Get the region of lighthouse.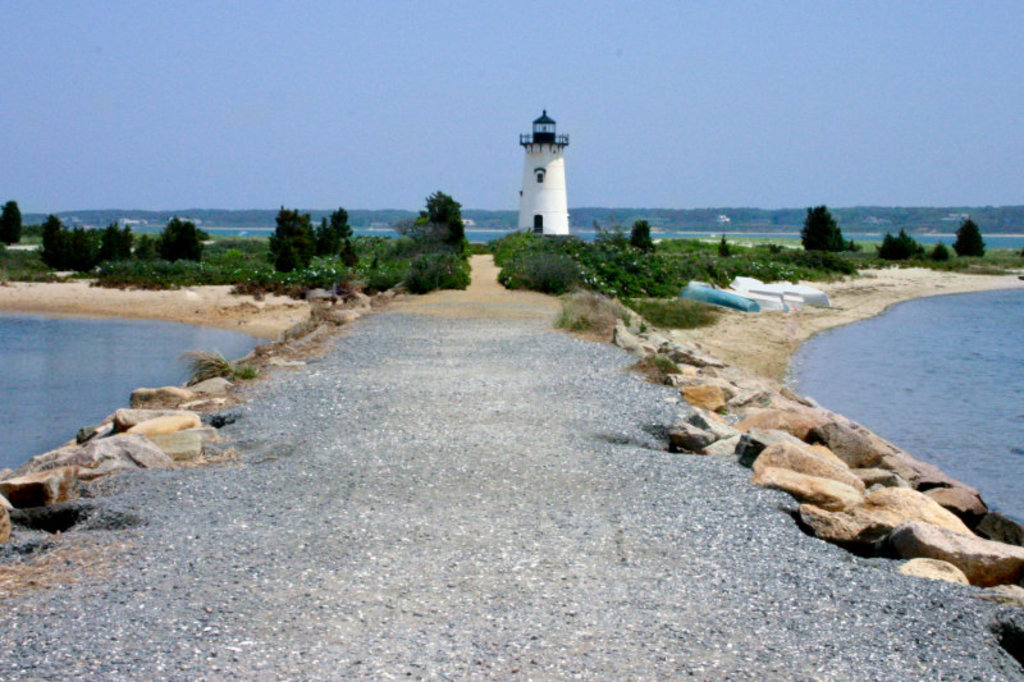
<box>515,111,570,237</box>.
